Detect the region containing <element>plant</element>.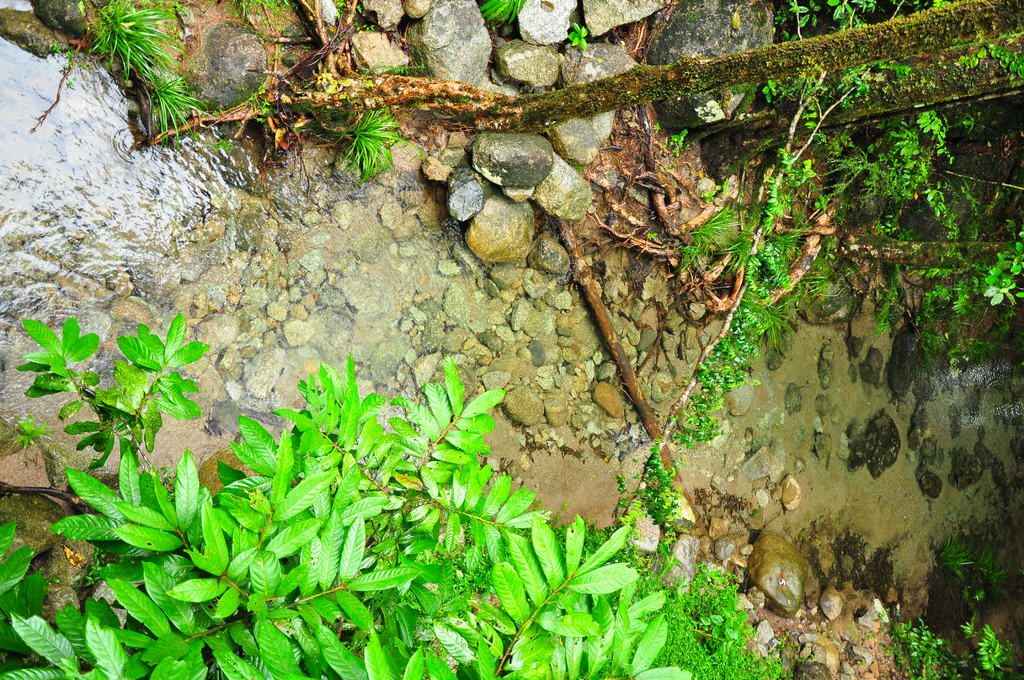
bbox=(660, 130, 703, 161).
